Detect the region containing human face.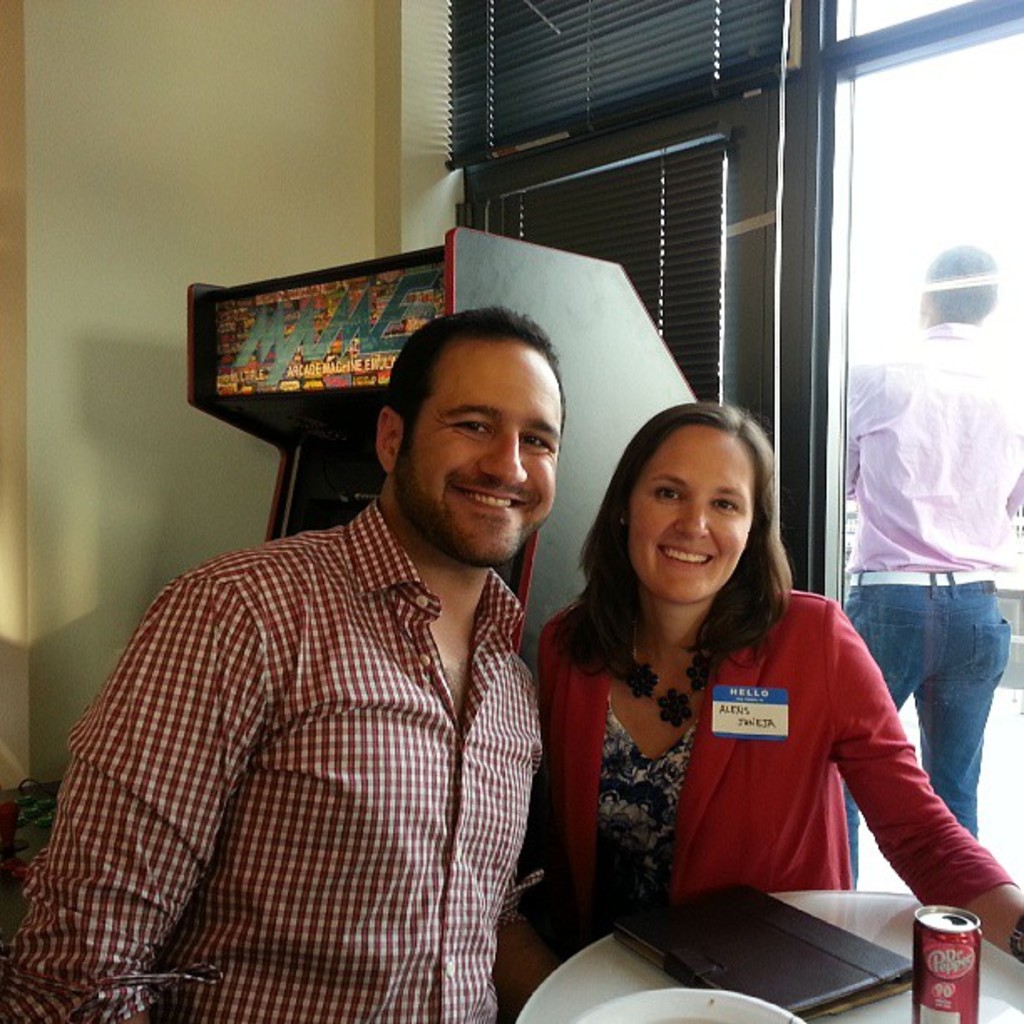
(x1=393, y1=345, x2=557, y2=559).
